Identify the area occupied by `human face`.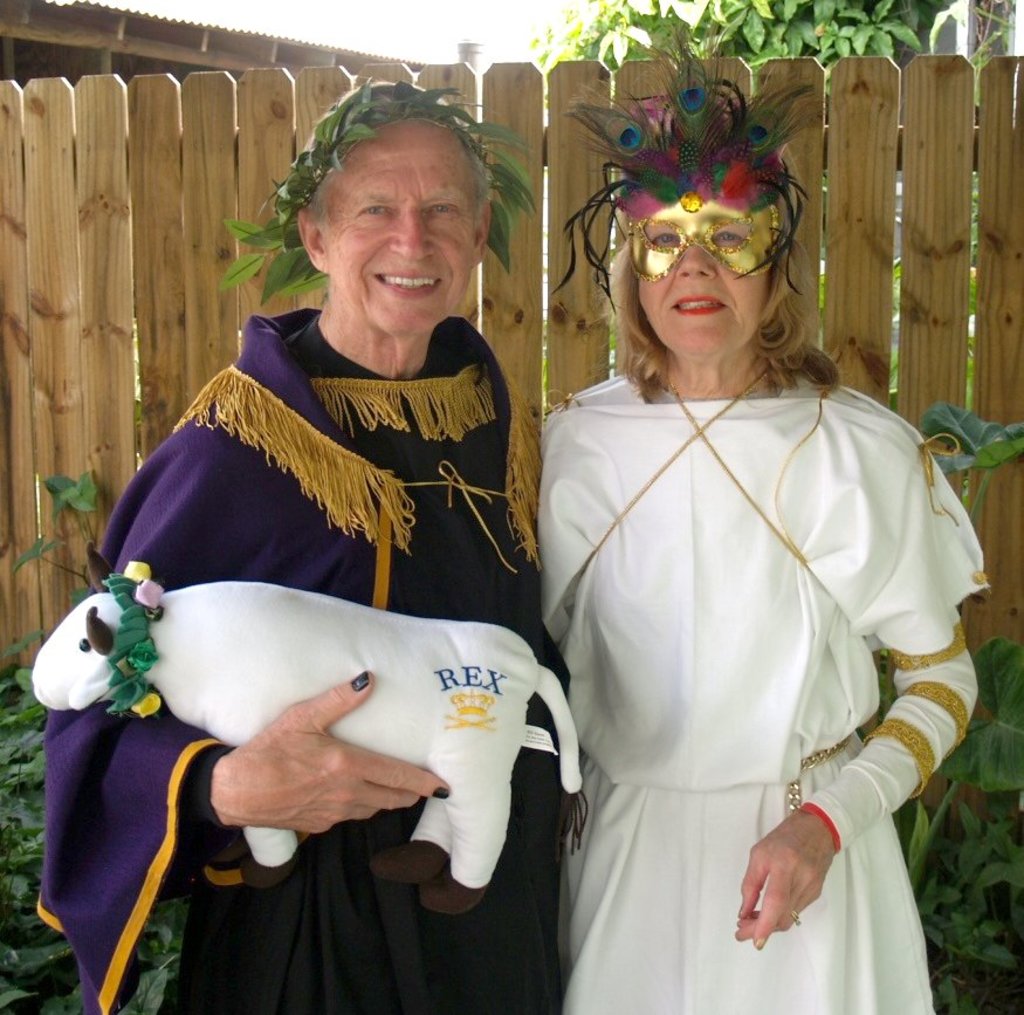
Area: (639, 191, 763, 350).
